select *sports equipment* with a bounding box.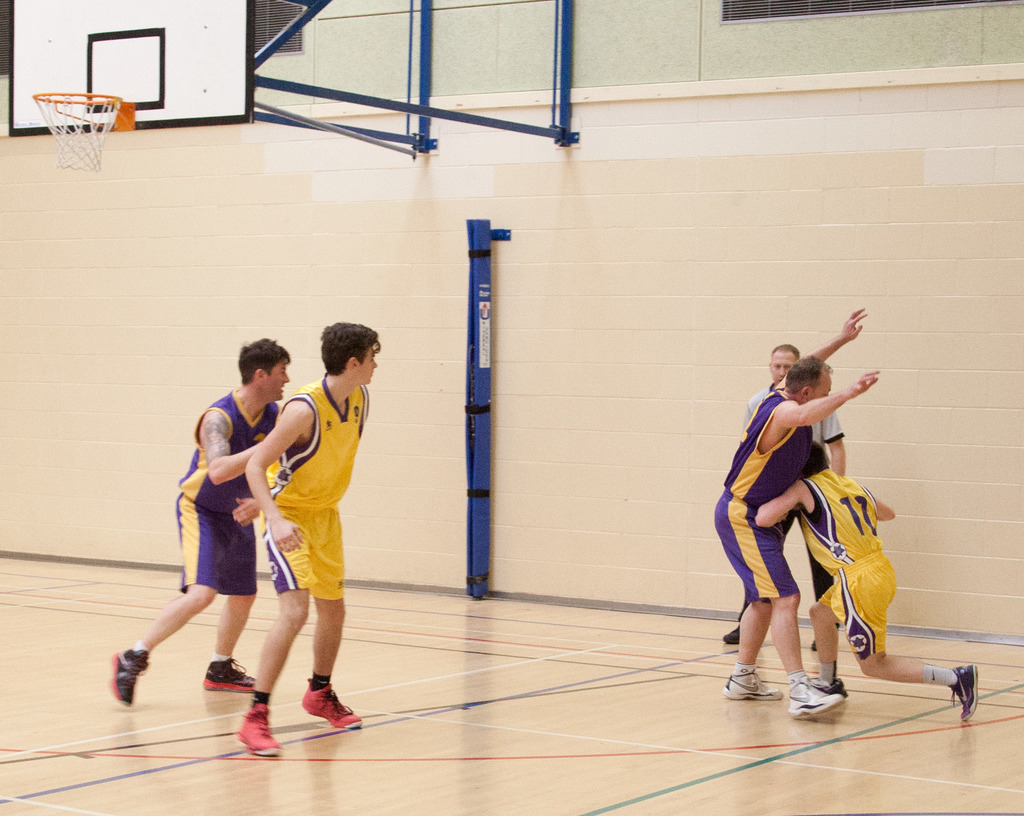
[206, 658, 258, 696].
